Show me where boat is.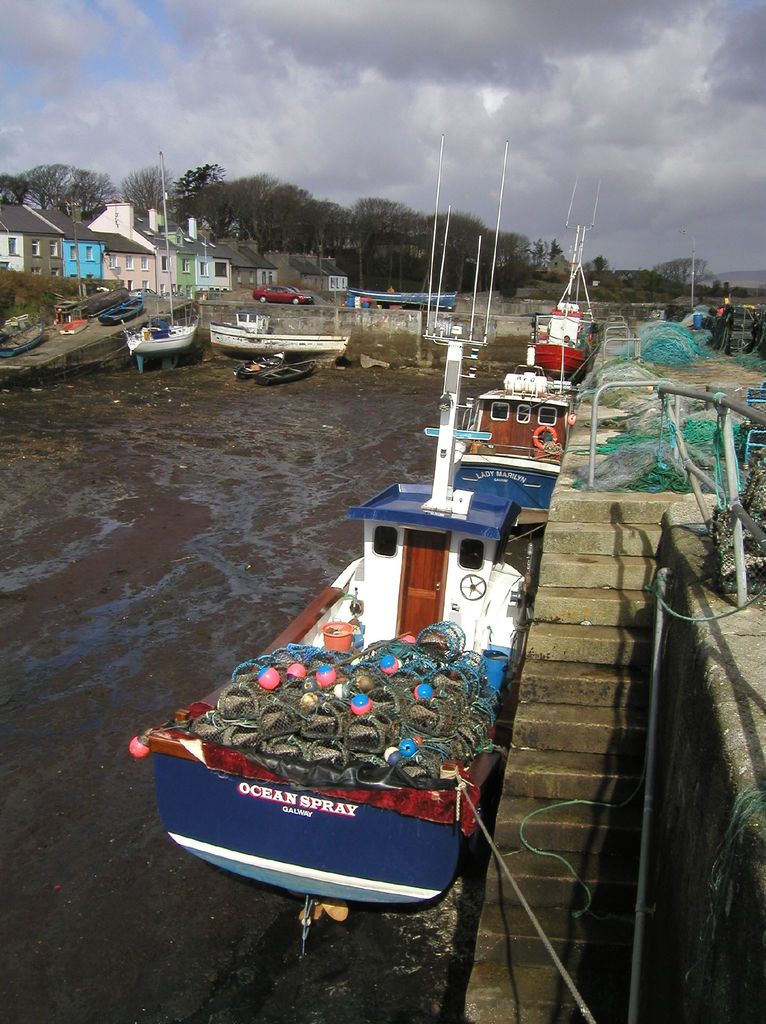
boat is at [x1=99, y1=296, x2=149, y2=329].
